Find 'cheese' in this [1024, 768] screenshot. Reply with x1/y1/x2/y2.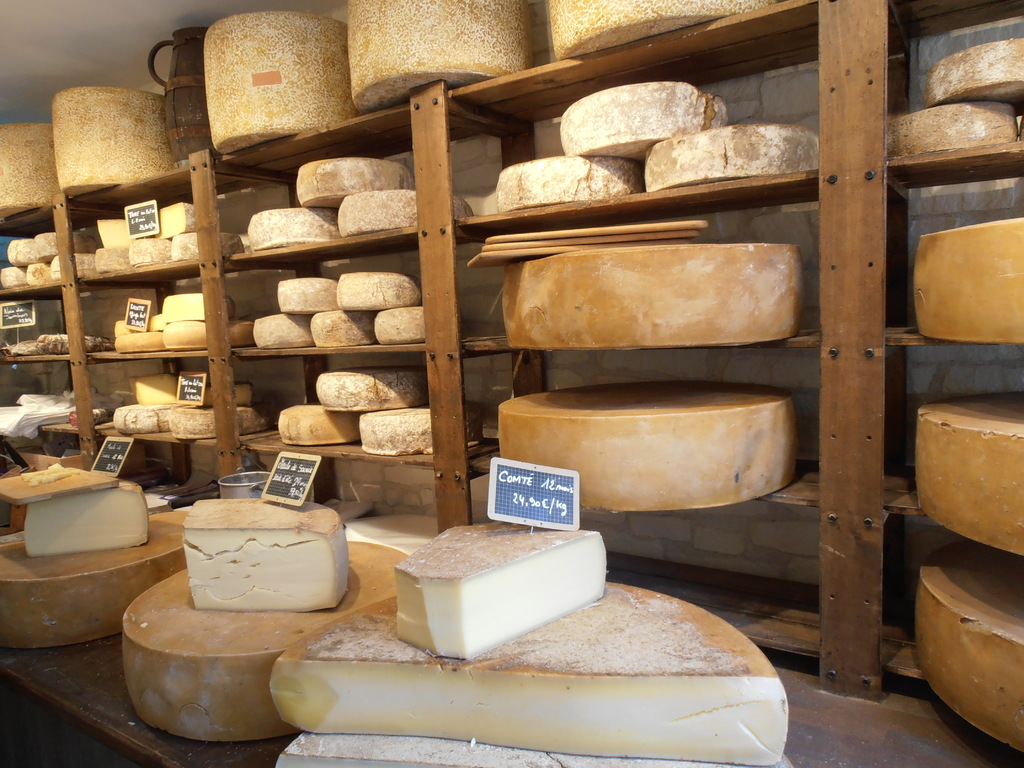
362/401/469/457.
